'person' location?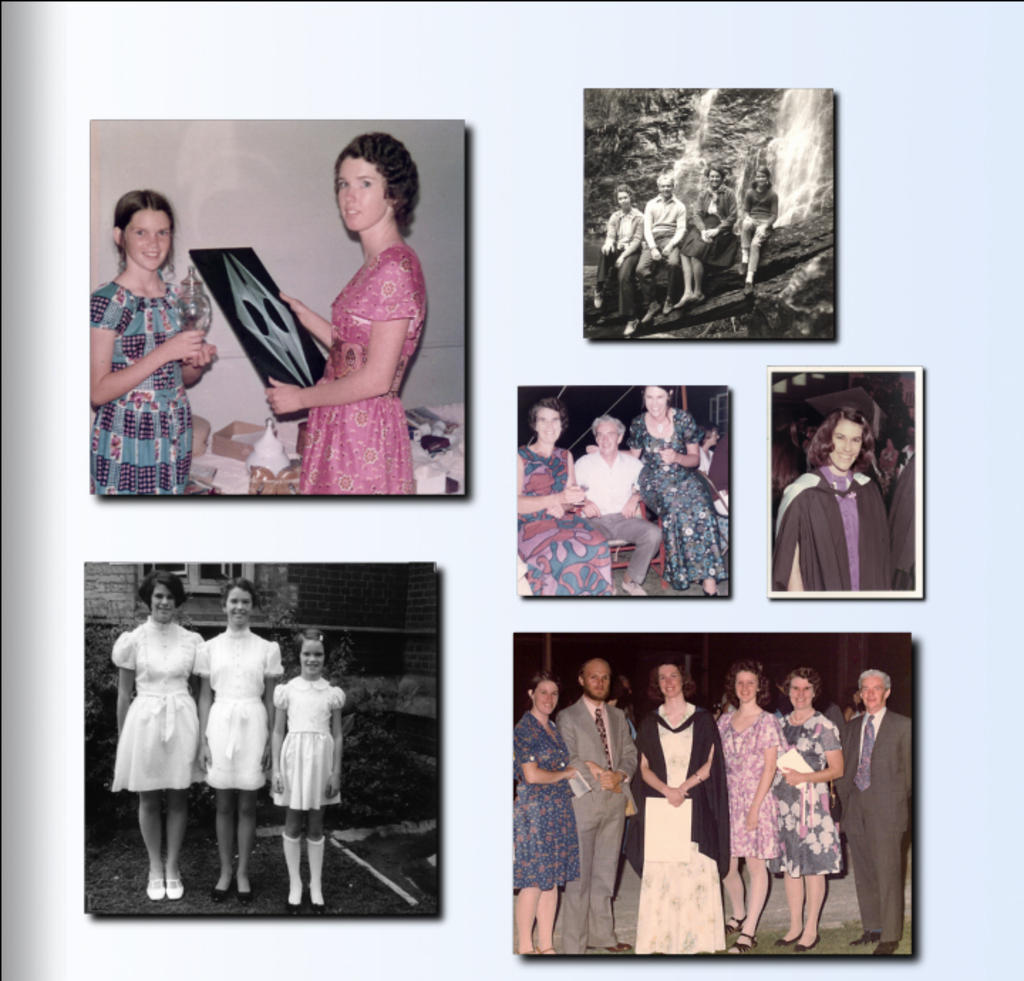
{"left": 110, "top": 570, "right": 203, "bottom": 900}
